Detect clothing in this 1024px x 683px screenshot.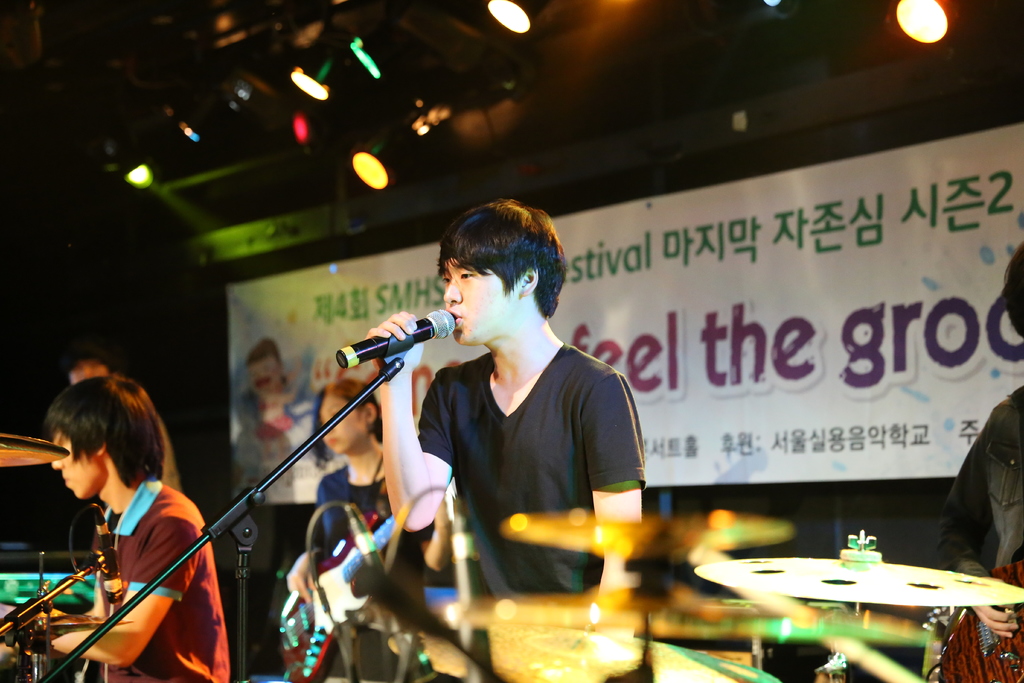
Detection: bbox=(102, 481, 227, 682).
